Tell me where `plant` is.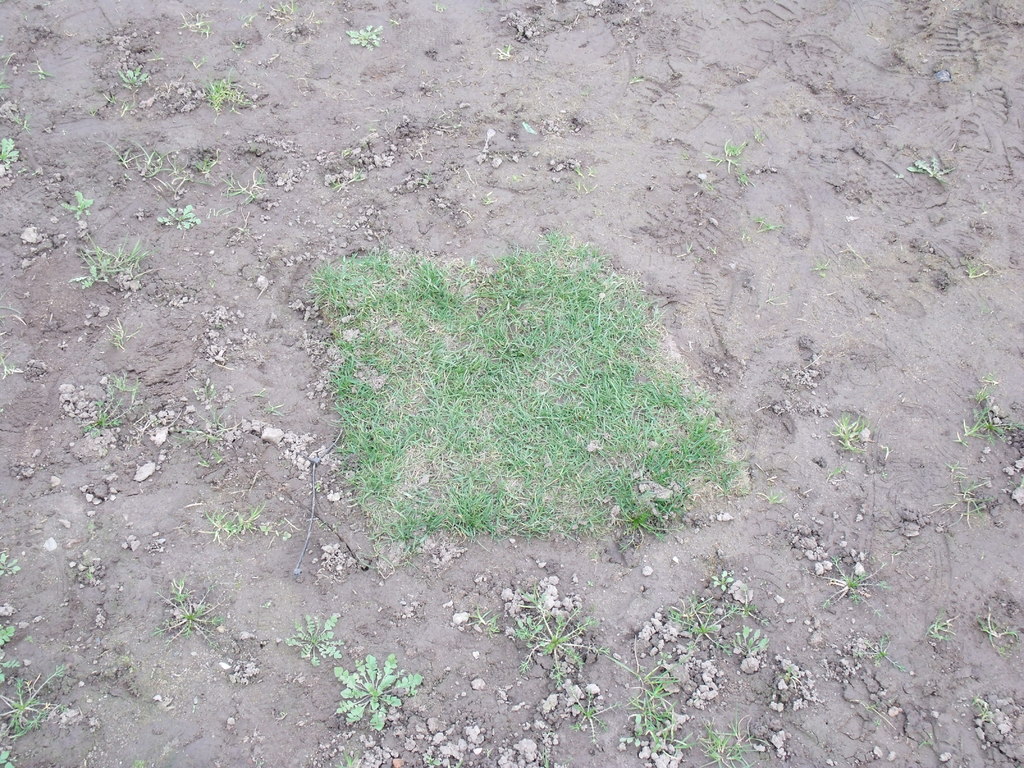
`plant` is at select_region(167, 365, 282, 456).
